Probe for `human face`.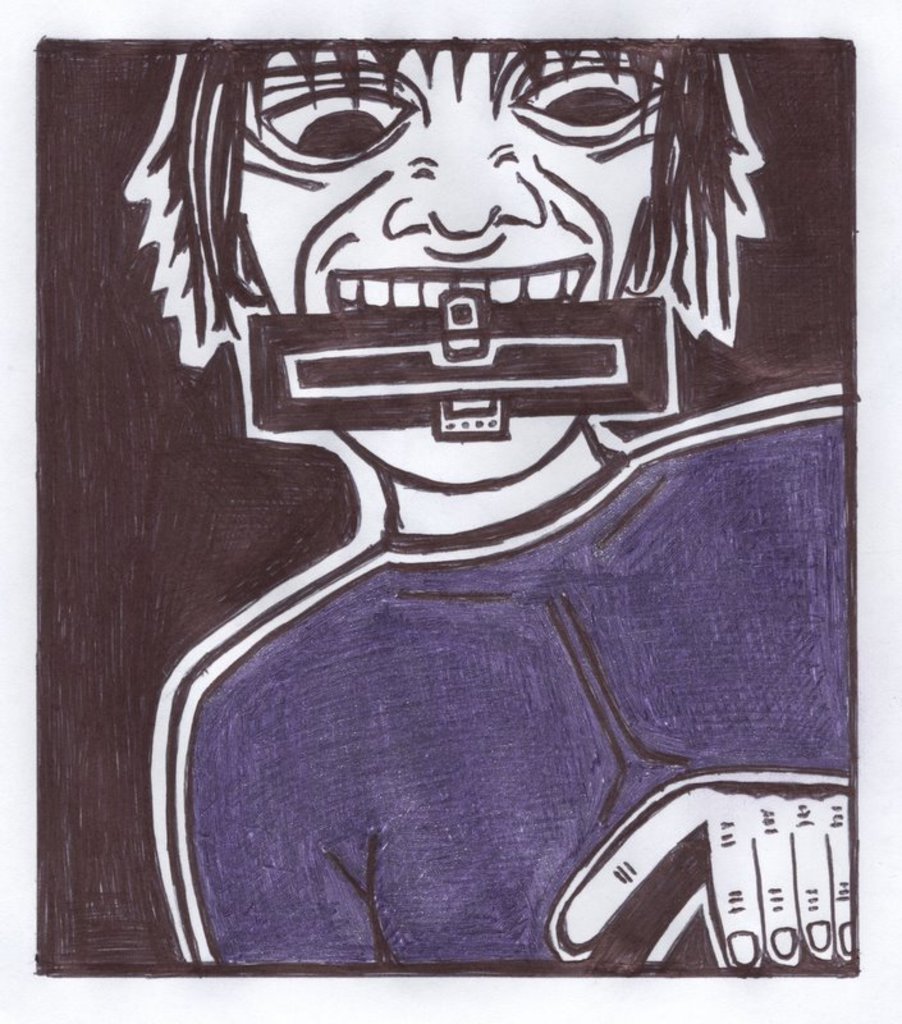
Probe result: (221,49,692,488).
